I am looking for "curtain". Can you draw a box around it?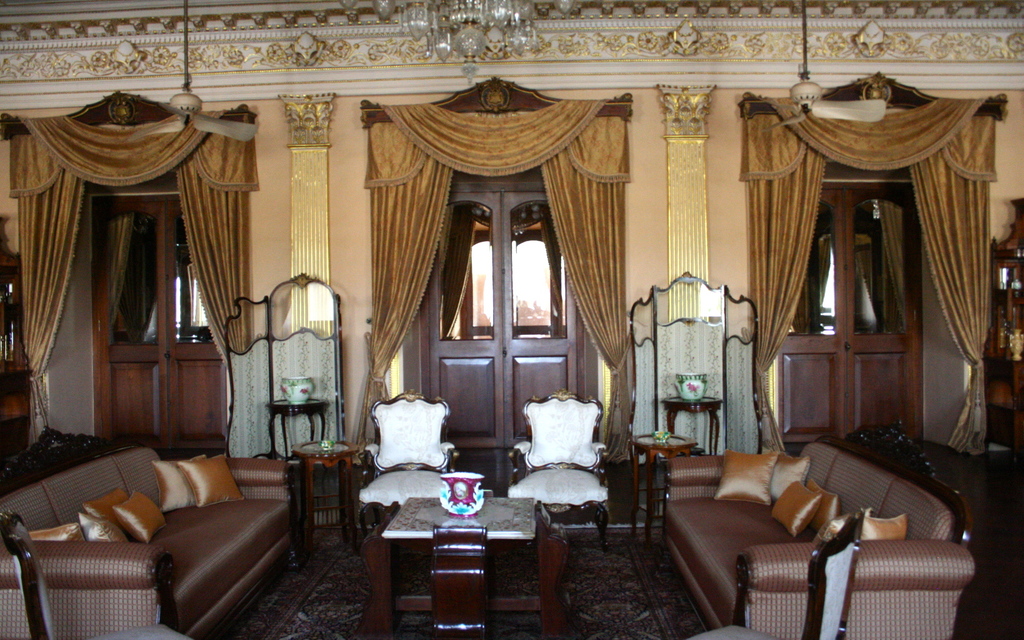
Sure, the bounding box is bbox=(9, 90, 270, 193).
